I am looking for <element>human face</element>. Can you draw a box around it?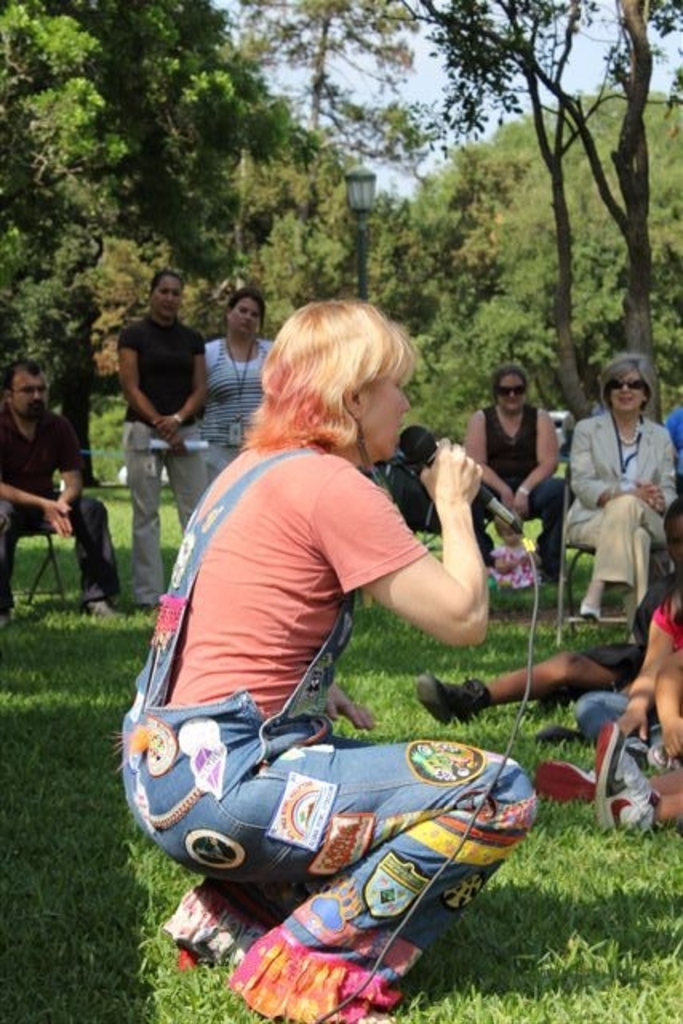
Sure, the bounding box is [669,514,681,558].
